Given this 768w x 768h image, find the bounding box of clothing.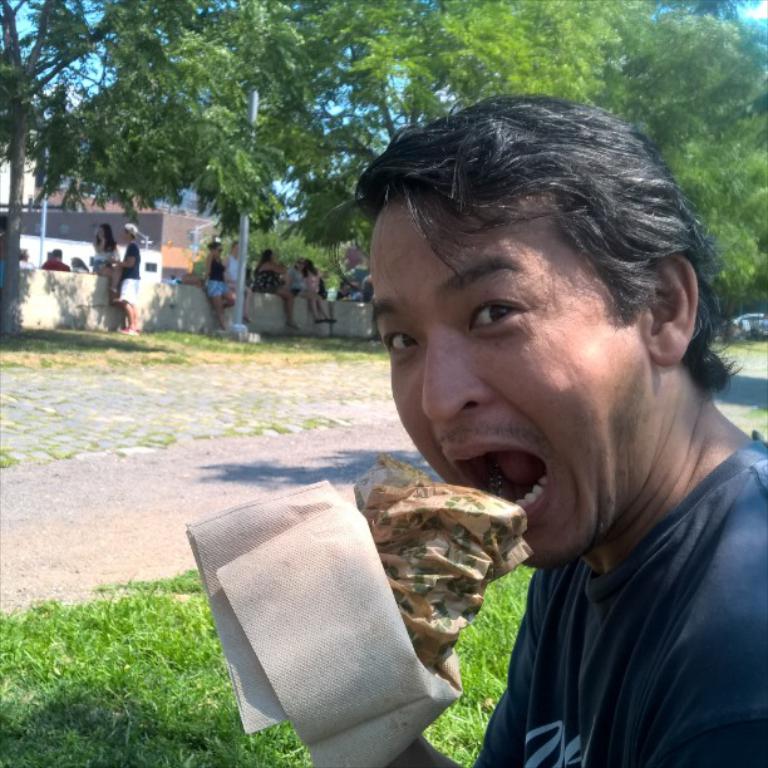
pyautogui.locateOnScreen(305, 269, 319, 296).
